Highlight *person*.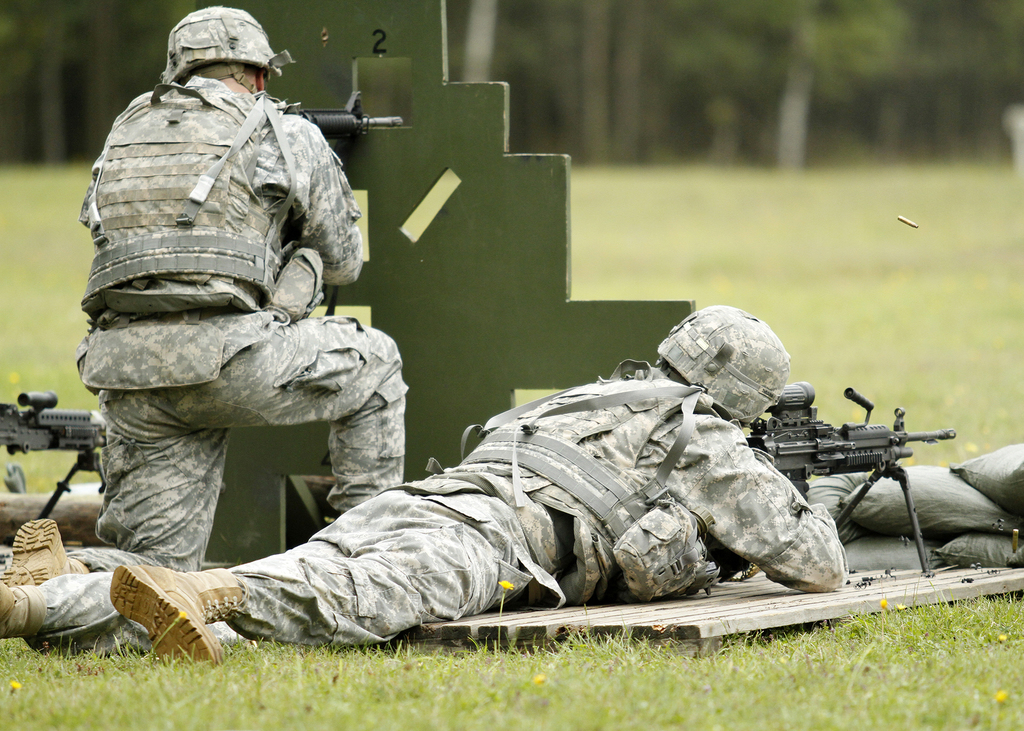
Highlighted region: bbox(8, 3, 409, 653).
